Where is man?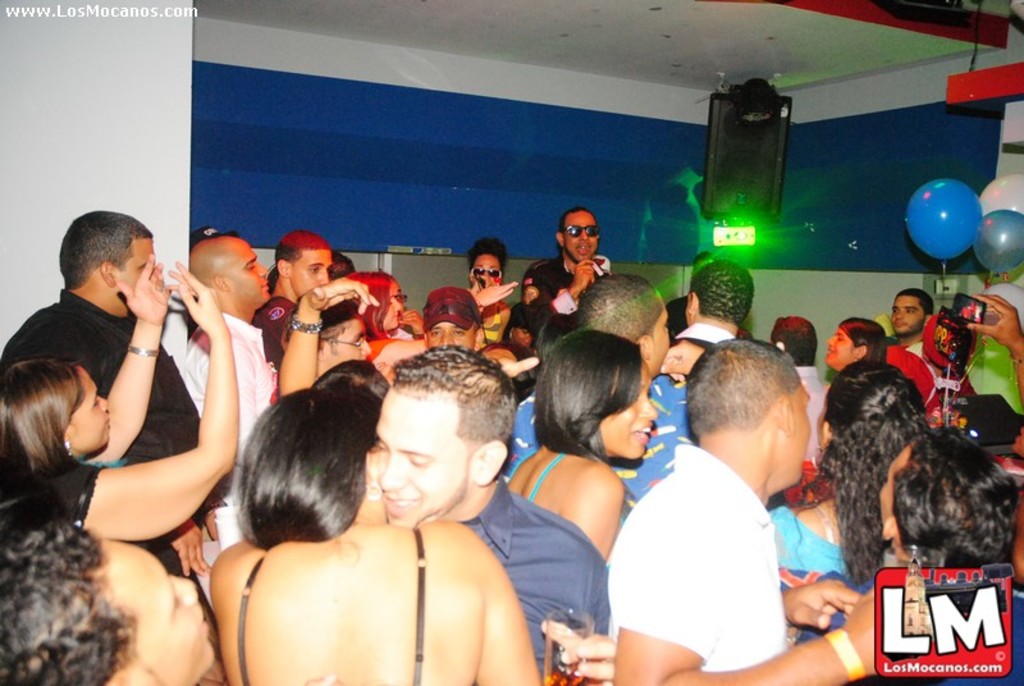
677 259 758 344.
